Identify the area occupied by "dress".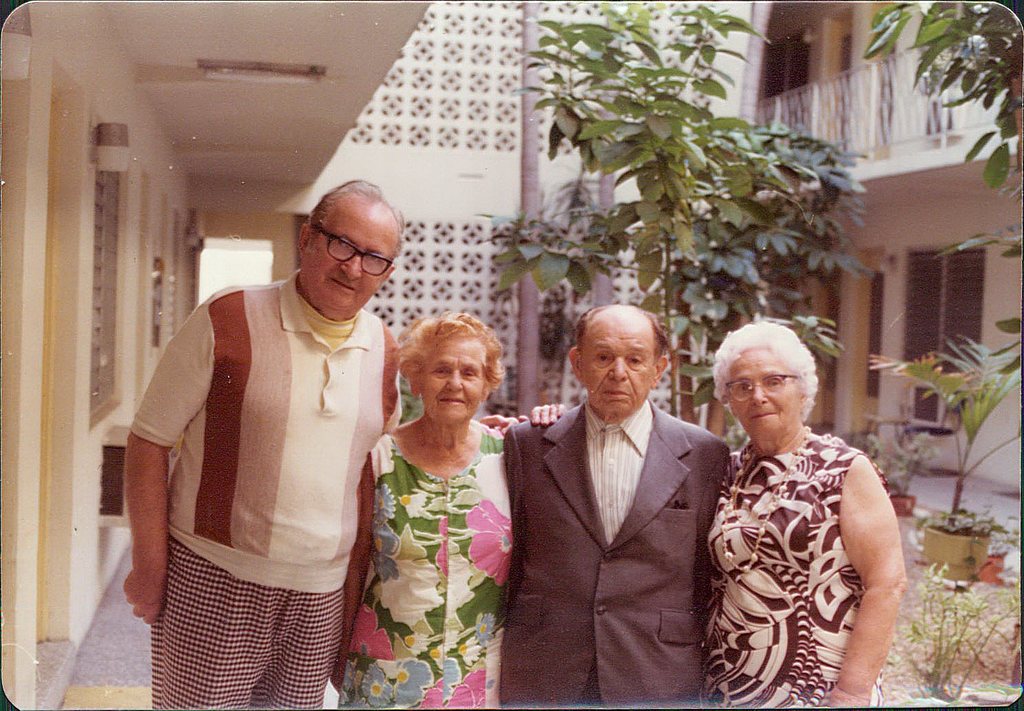
Area: {"x1": 335, "y1": 426, "x2": 518, "y2": 710}.
